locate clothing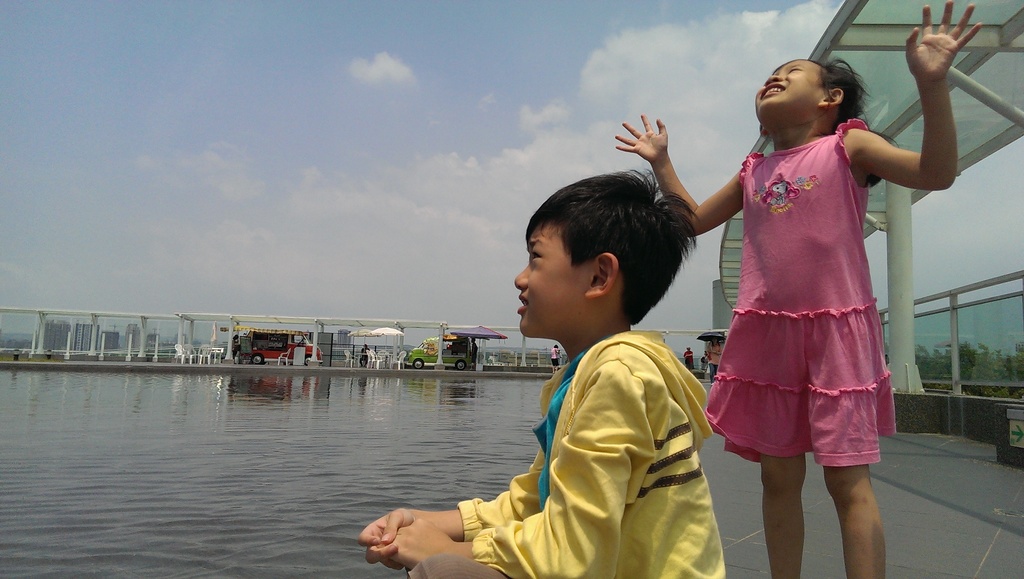
detection(230, 338, 242, 356)
